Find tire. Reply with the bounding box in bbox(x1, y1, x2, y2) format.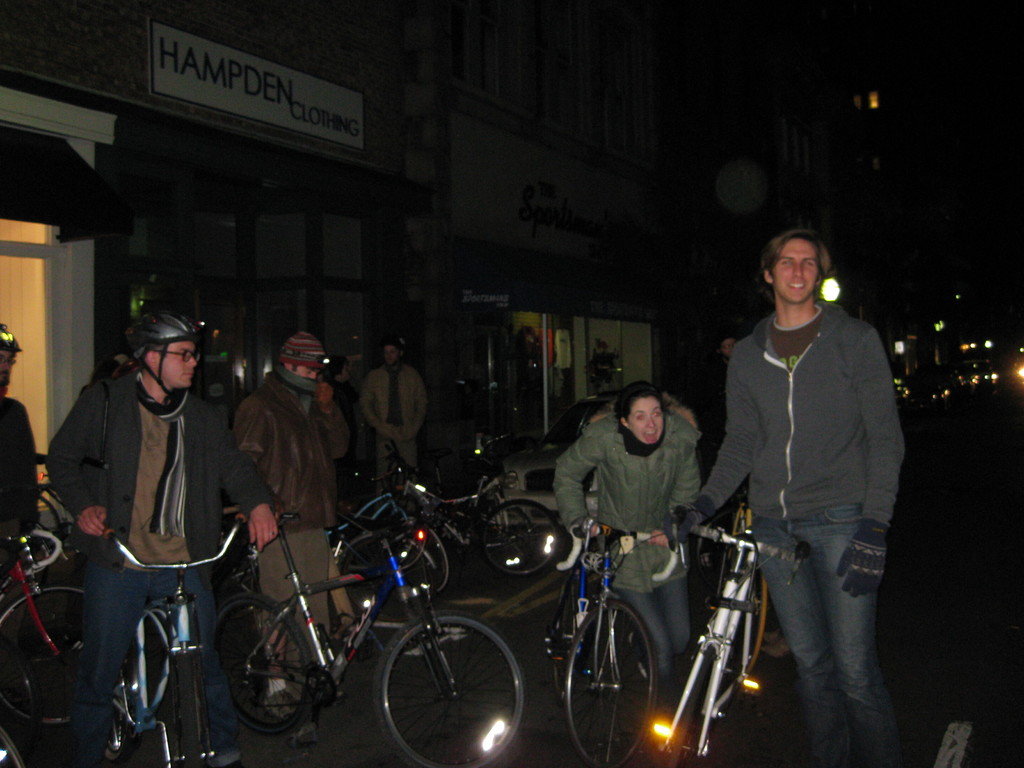
bbox(479, 498, 557, 579).
